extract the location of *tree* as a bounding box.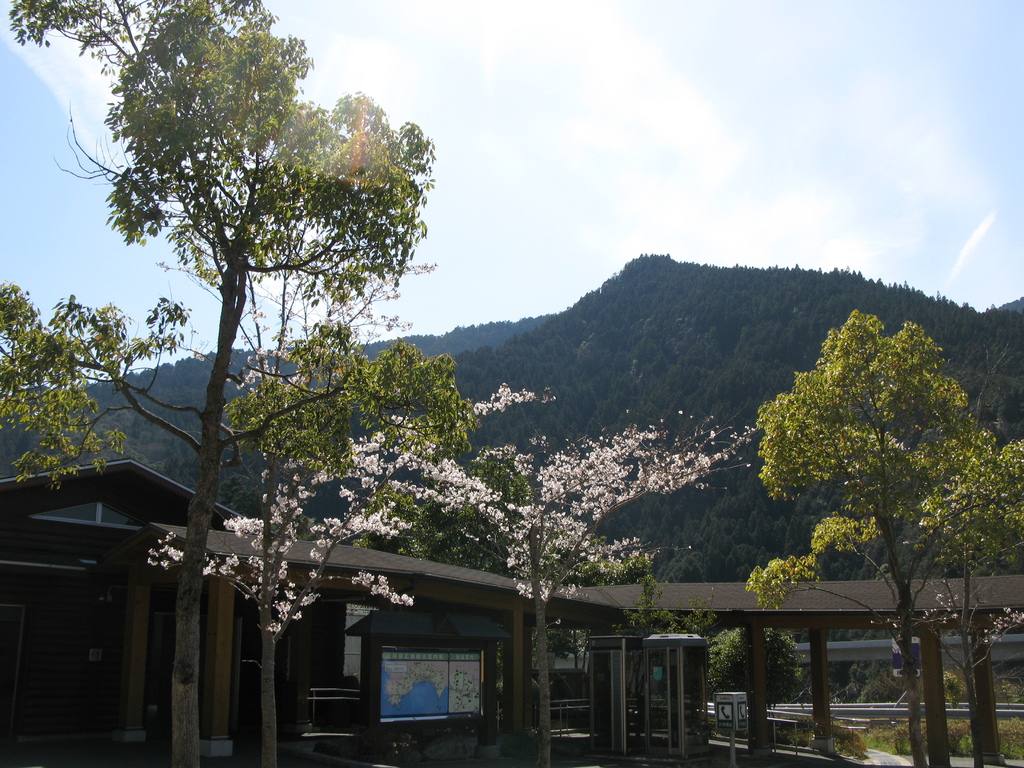
51 0 600 739.
